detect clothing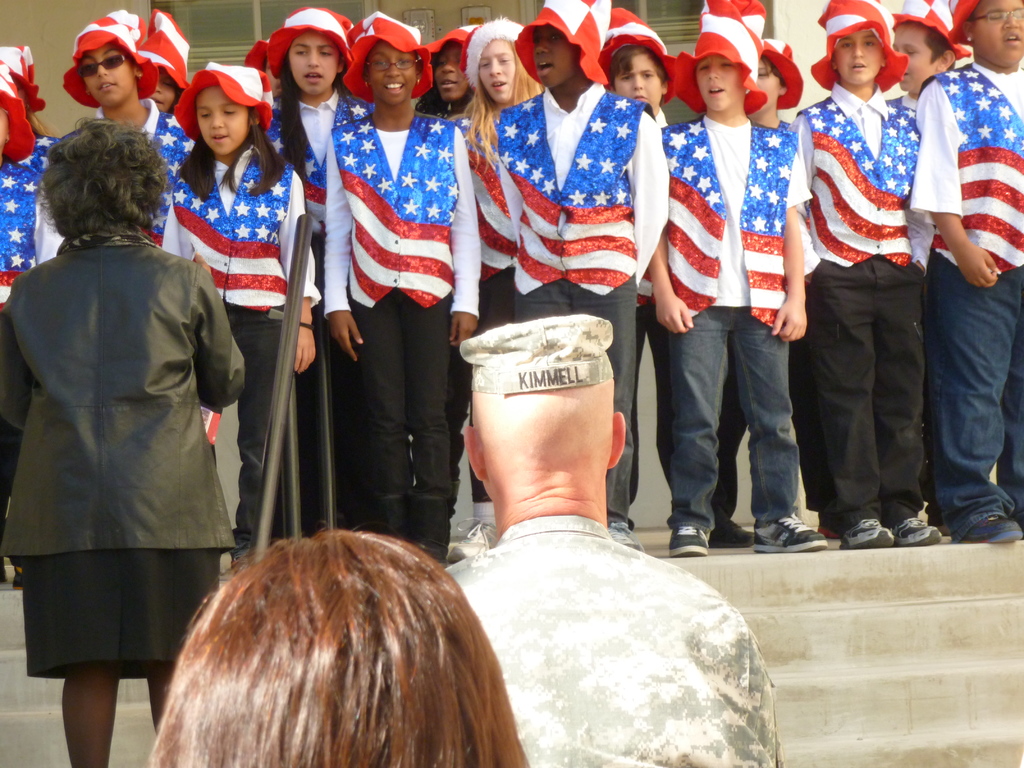
pyautogui.locateOnScreen(79, 102, 196, 258)
